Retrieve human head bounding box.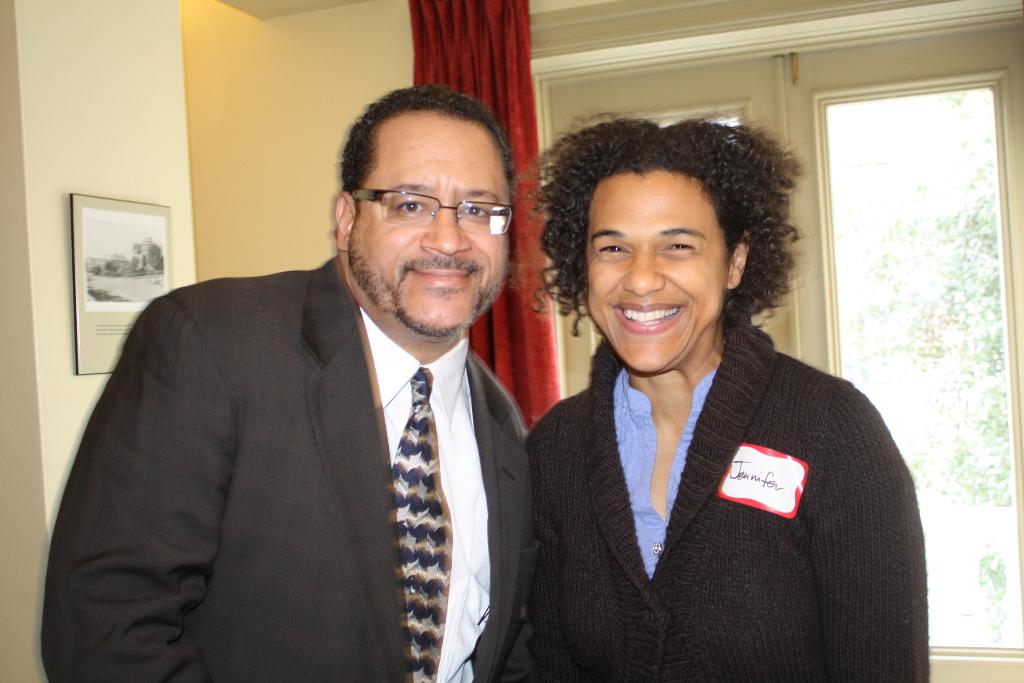
Bounding box: 514 110 808 377.
